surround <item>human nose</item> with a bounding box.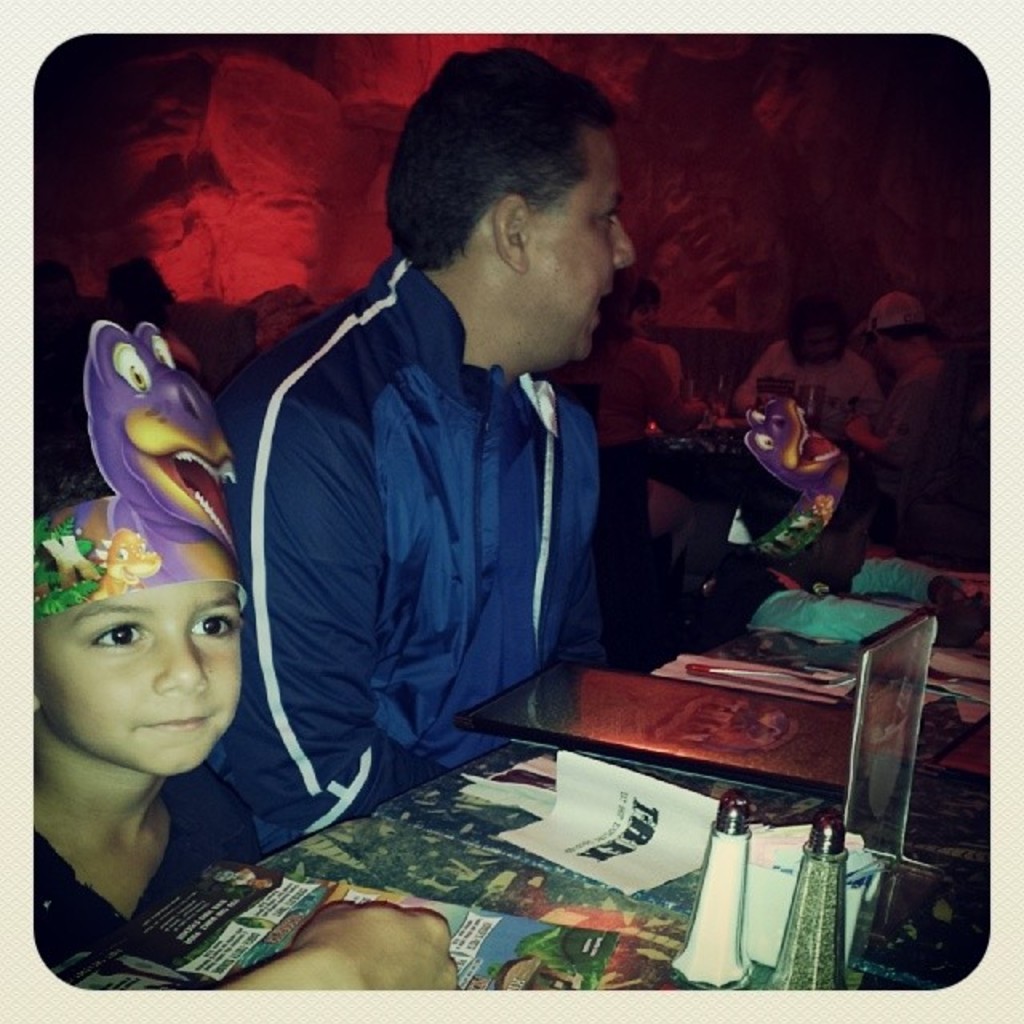
<box>610,213,634,277</box>.
